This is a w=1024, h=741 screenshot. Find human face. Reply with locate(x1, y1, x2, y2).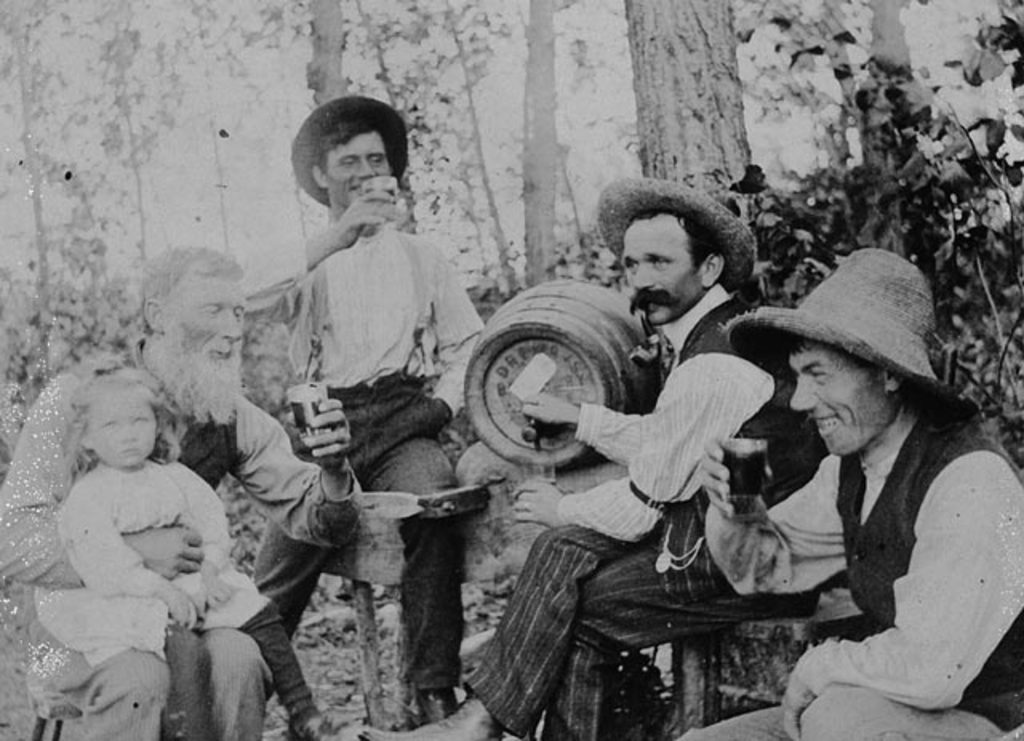
locate(86, 389, 152, 467).
